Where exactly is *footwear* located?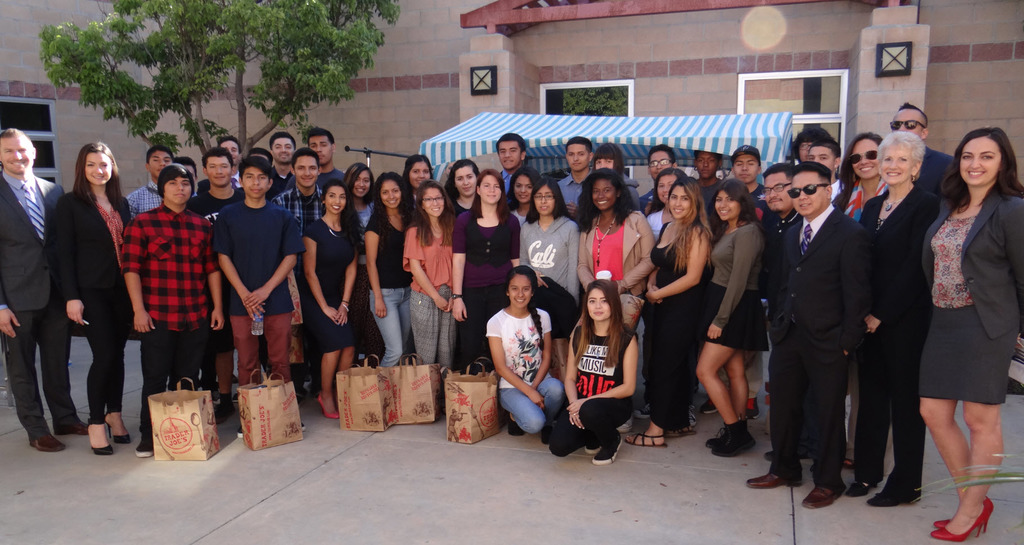
Its bounding box is (934,499,988,542).
